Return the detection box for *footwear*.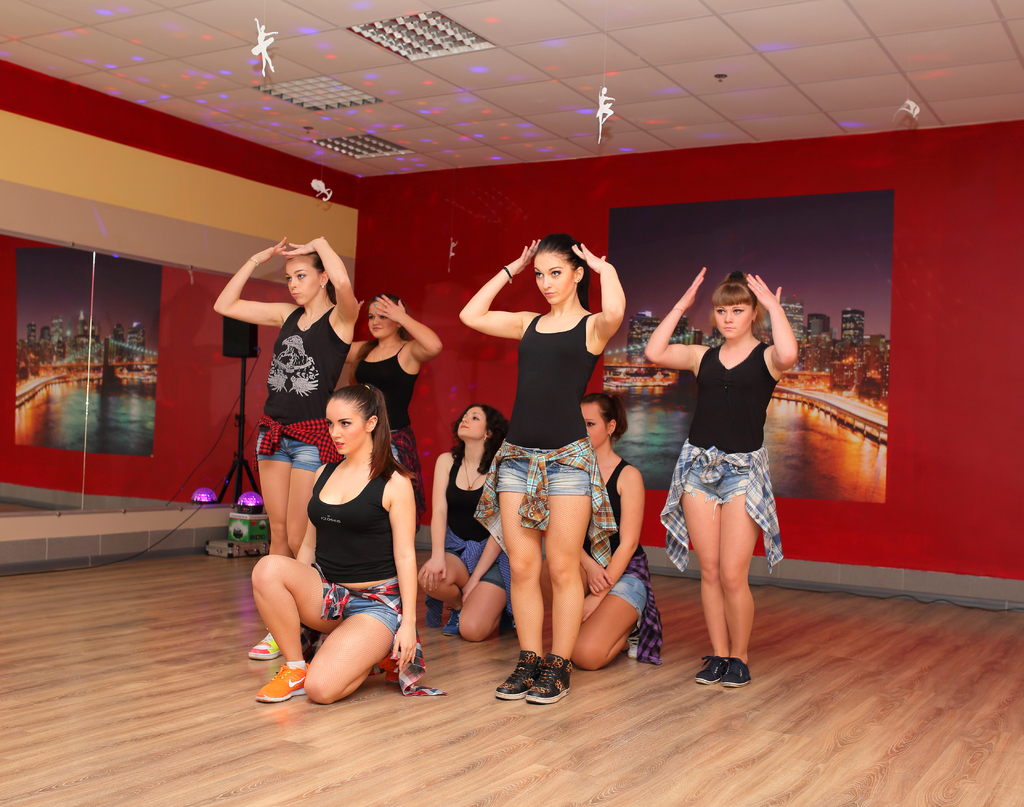
(x1=694, y1=651, x2=726, y2=683).
